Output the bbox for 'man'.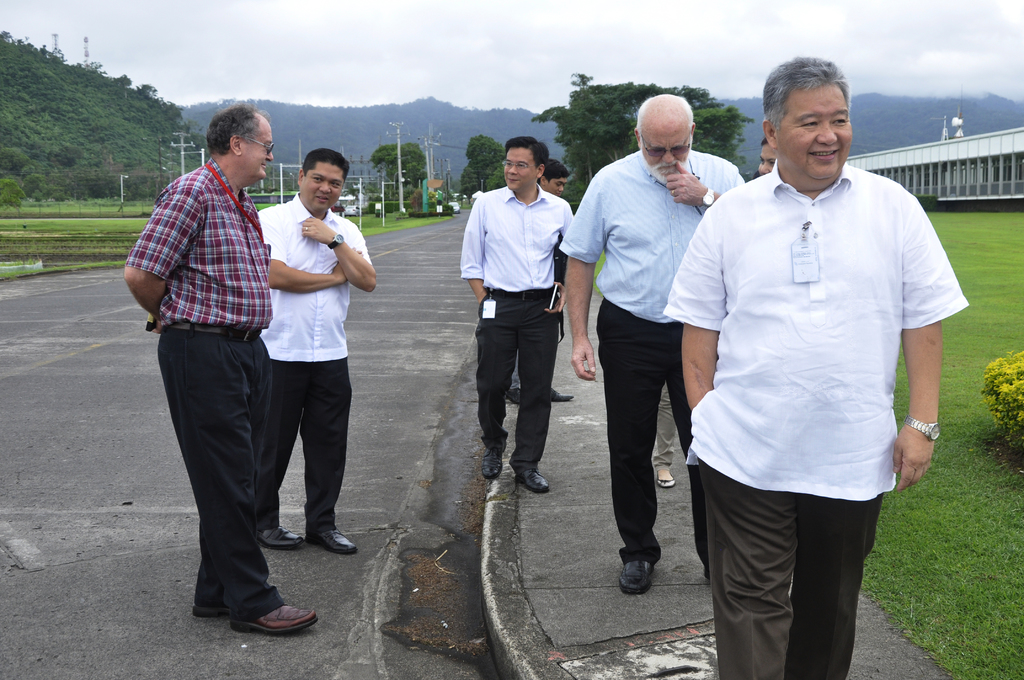
(454,133,575,492).
